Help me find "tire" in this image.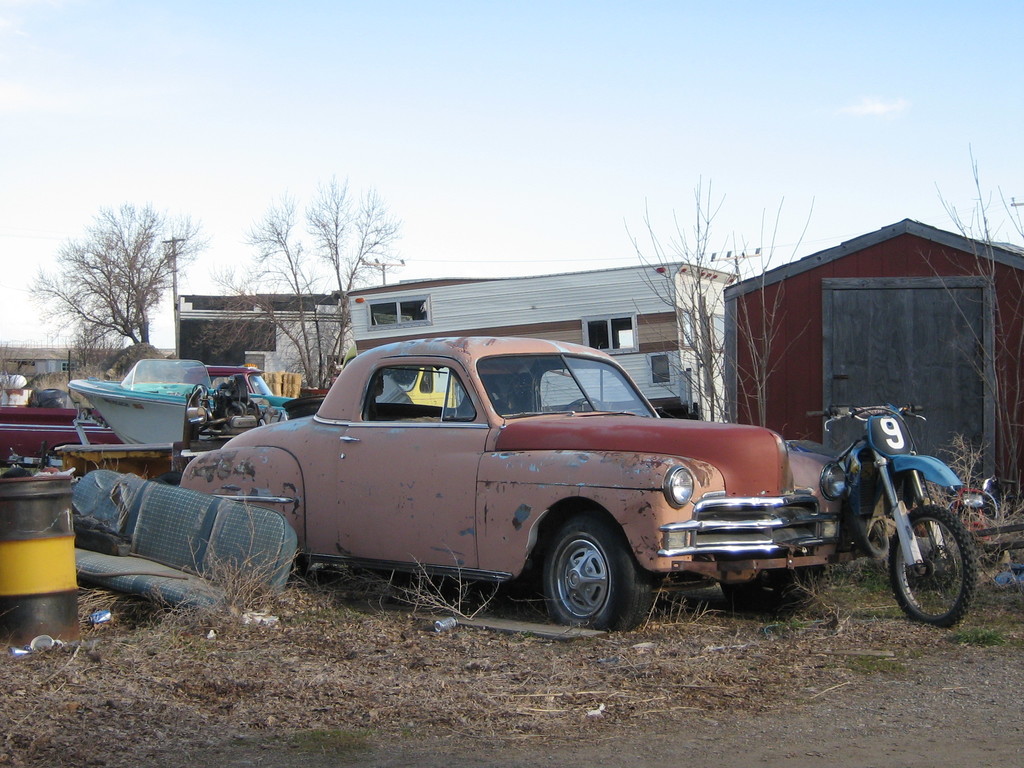
Found it: rect(538, 515, 634, 632).
